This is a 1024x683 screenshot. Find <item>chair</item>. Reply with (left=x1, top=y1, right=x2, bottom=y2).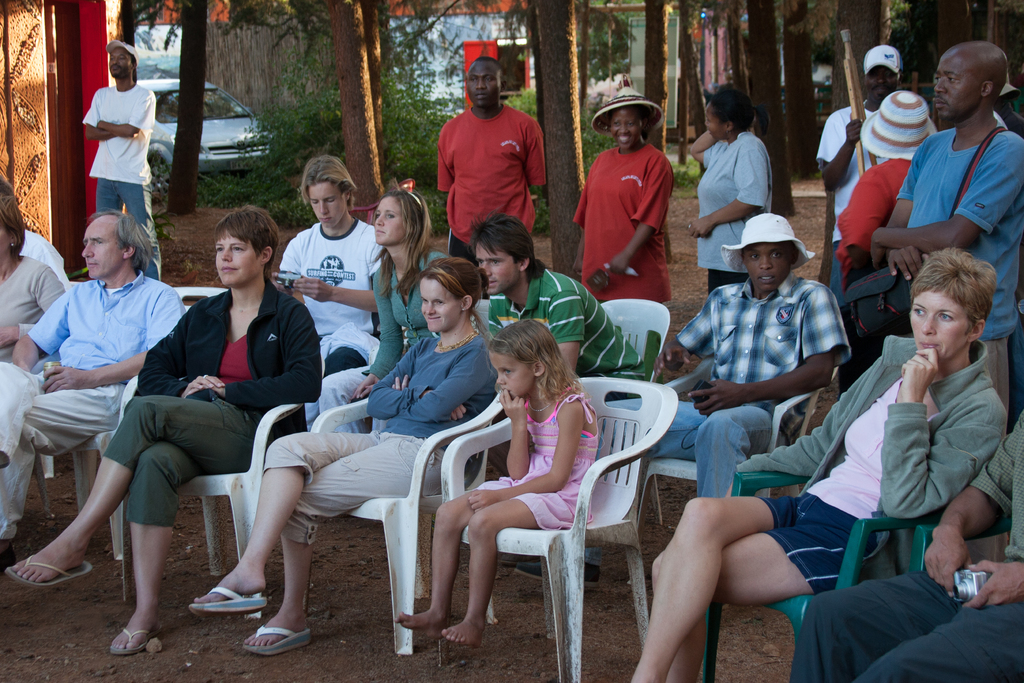
(left=597, top=294, right=672, bottom=397).
